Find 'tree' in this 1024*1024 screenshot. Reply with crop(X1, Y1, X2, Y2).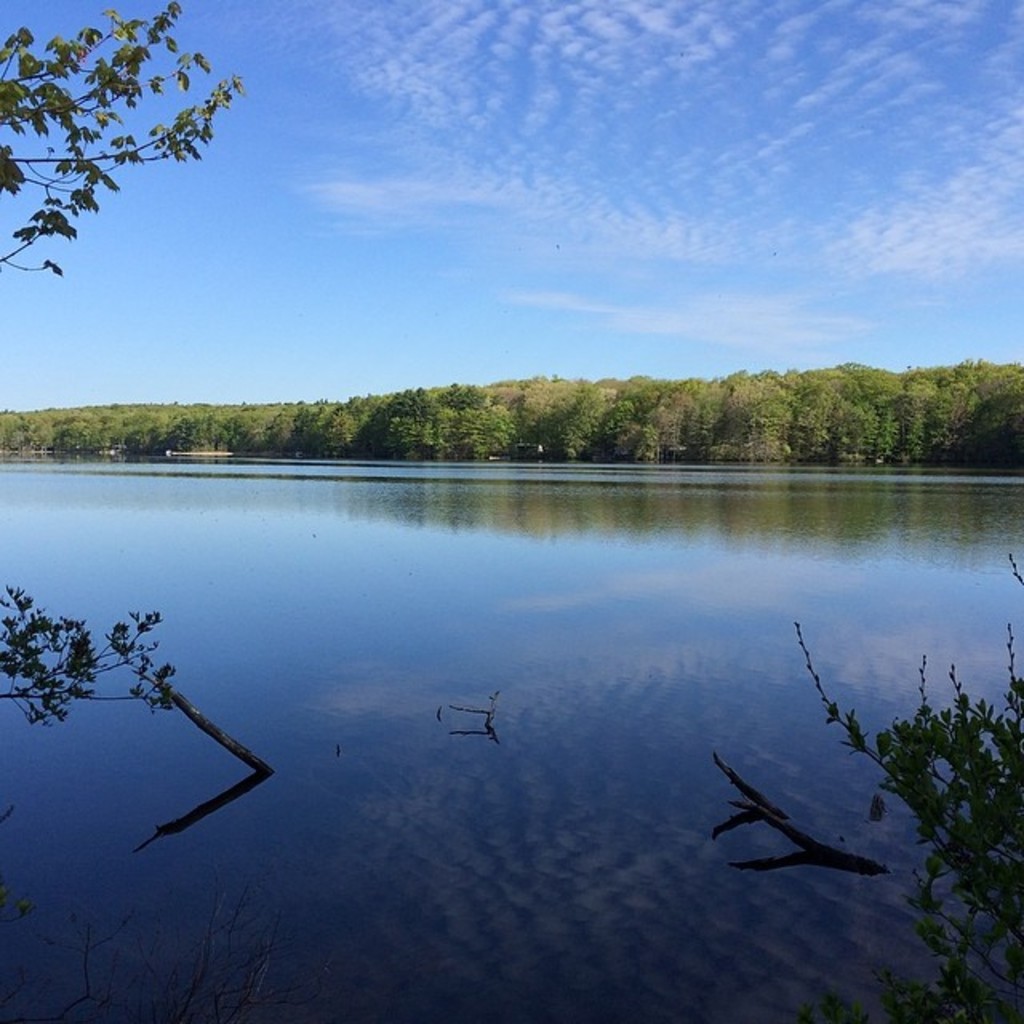
crop(554, 395, 594, 453).
